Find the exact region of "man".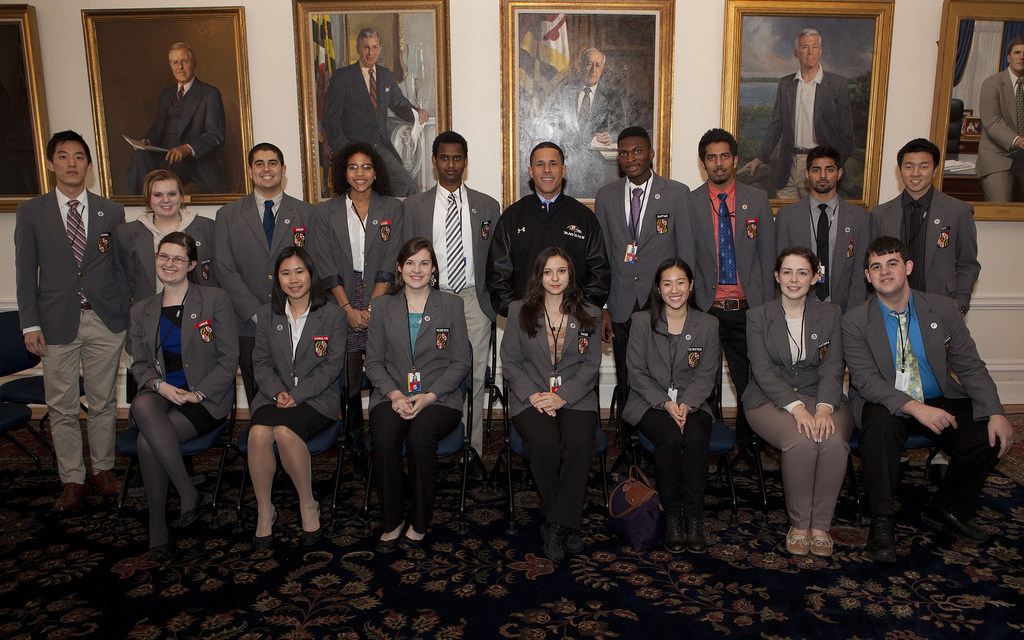
Exact region: 973, 37, 1023, 204.
